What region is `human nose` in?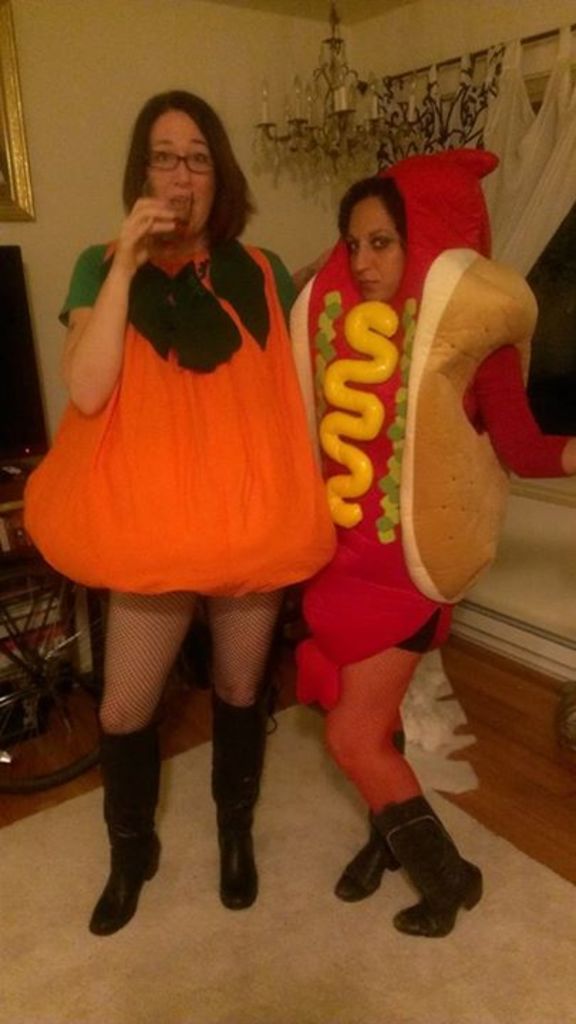
[x1=354, y1=238, x2=373, y2=277].
